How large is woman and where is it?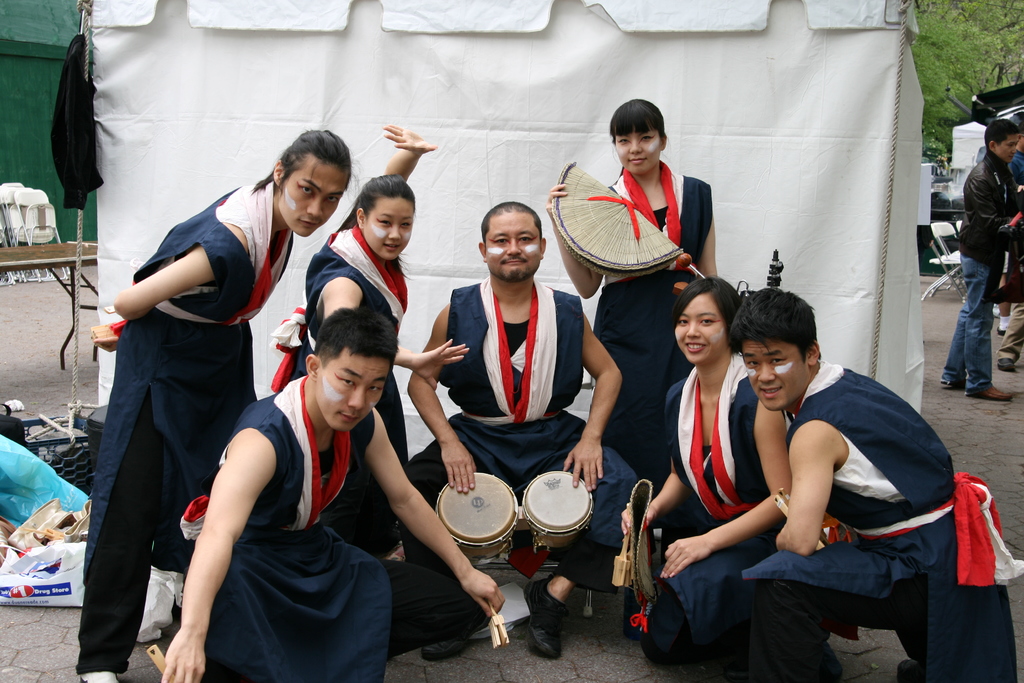
Bounding box: 615,274,796,661.
